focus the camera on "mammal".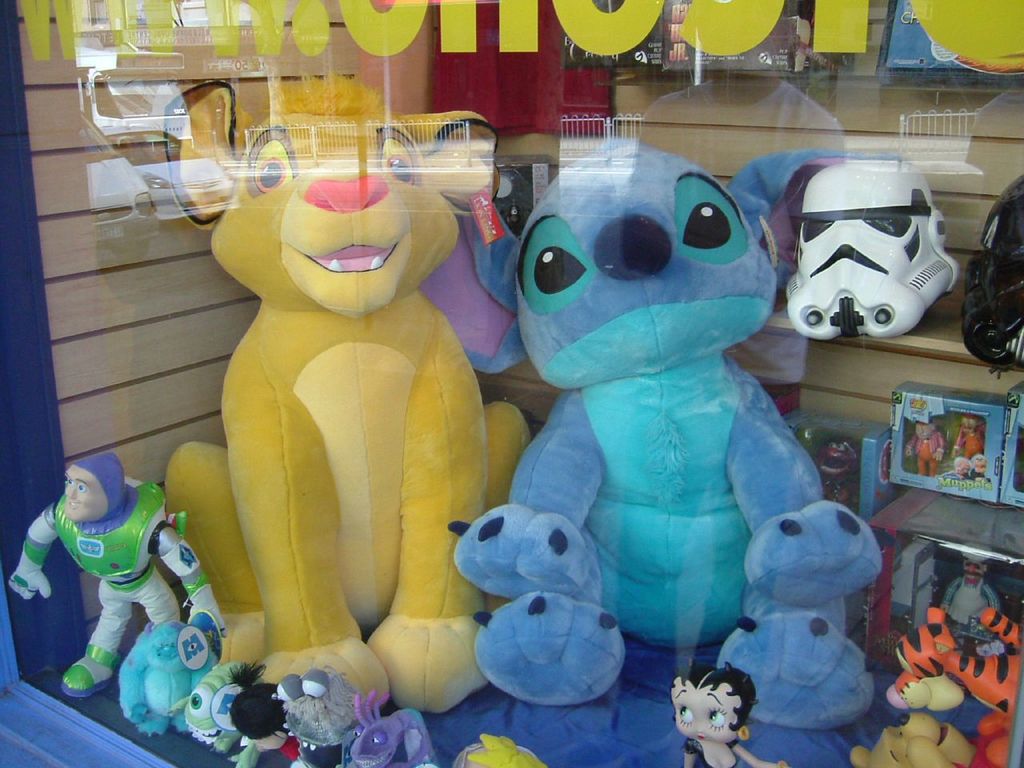
Focus region: bbox=[891, 609, 1023, 721].
